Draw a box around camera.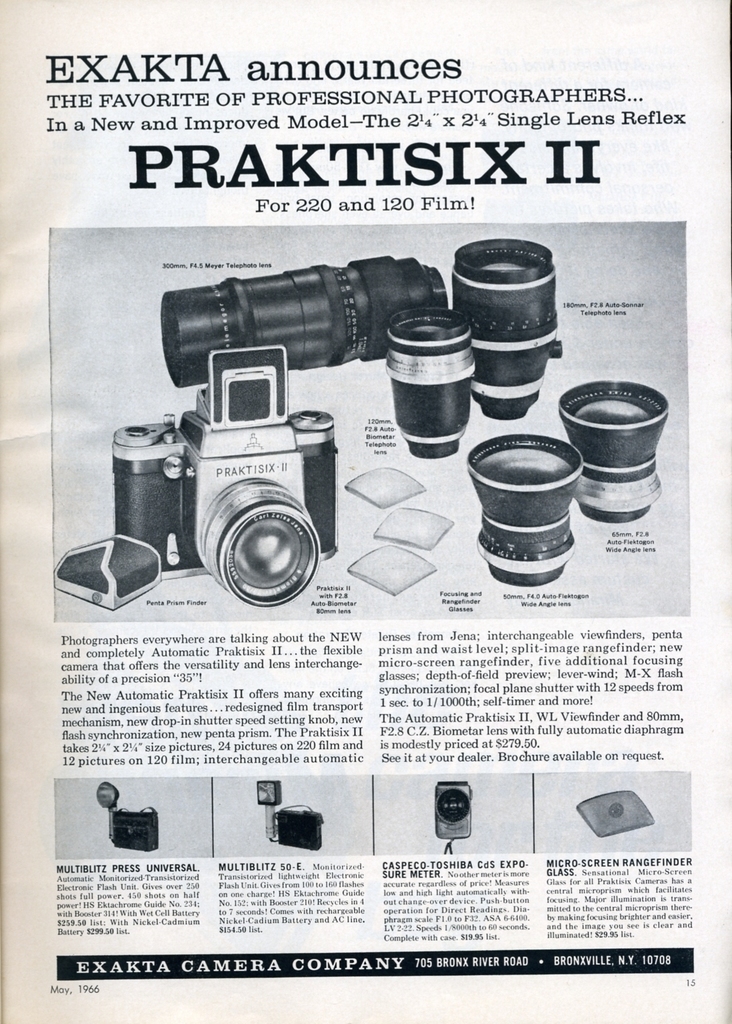
Rect(97, 778, 156, 848).
